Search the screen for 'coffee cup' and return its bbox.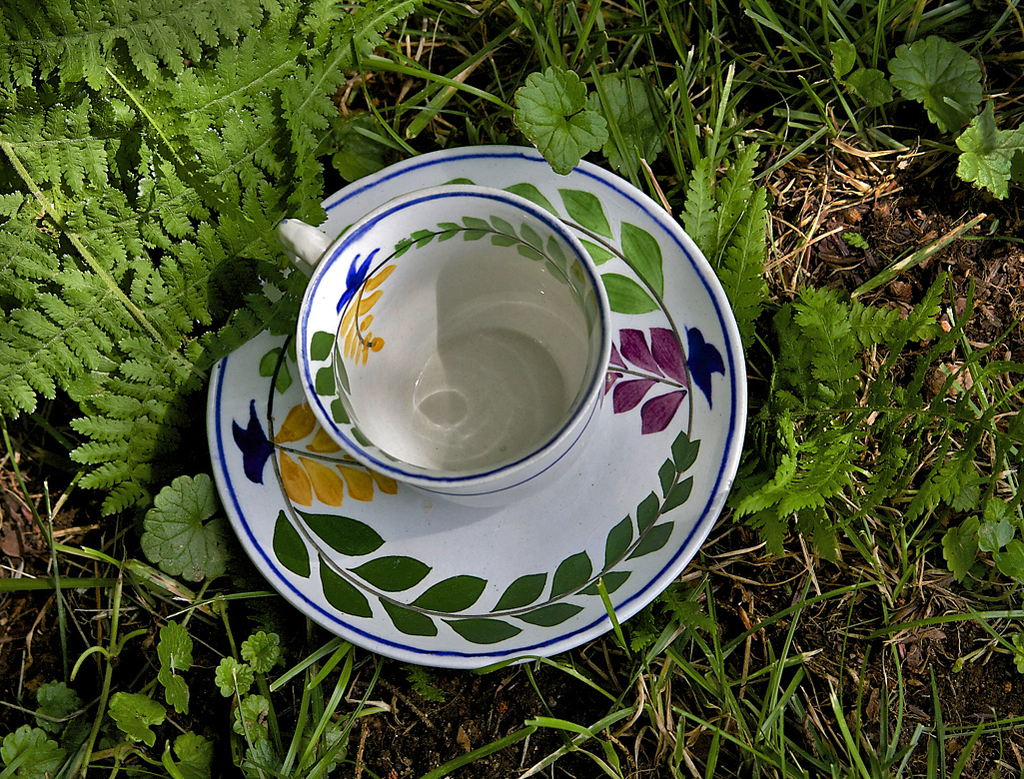
Found: Rect(273, 186, 612, 510).
